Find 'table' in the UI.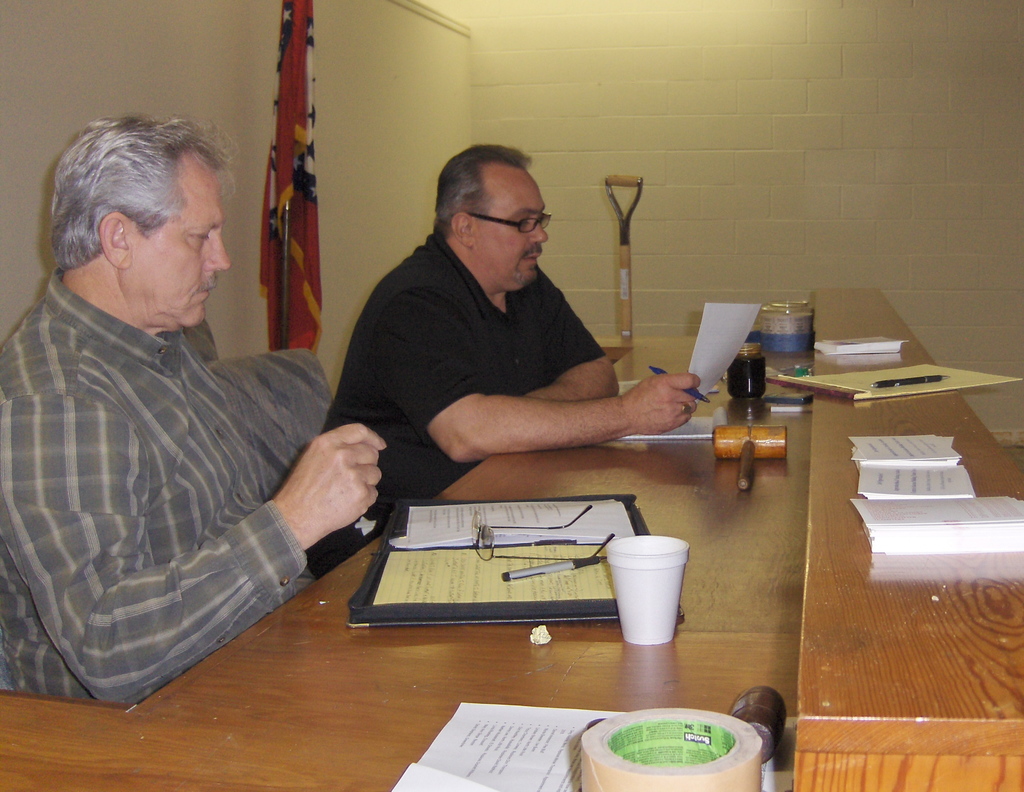
UI element at bbox=(0, 287, 1023, 791).
